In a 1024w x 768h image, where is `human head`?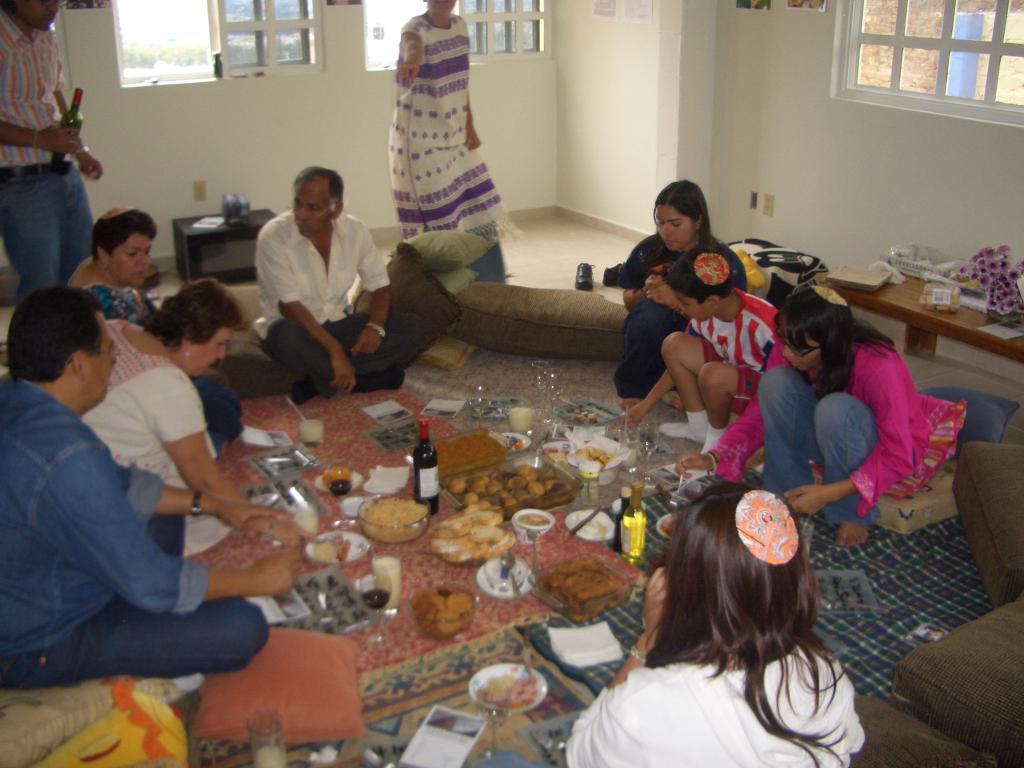
<box>291,166,345,241</box>.
